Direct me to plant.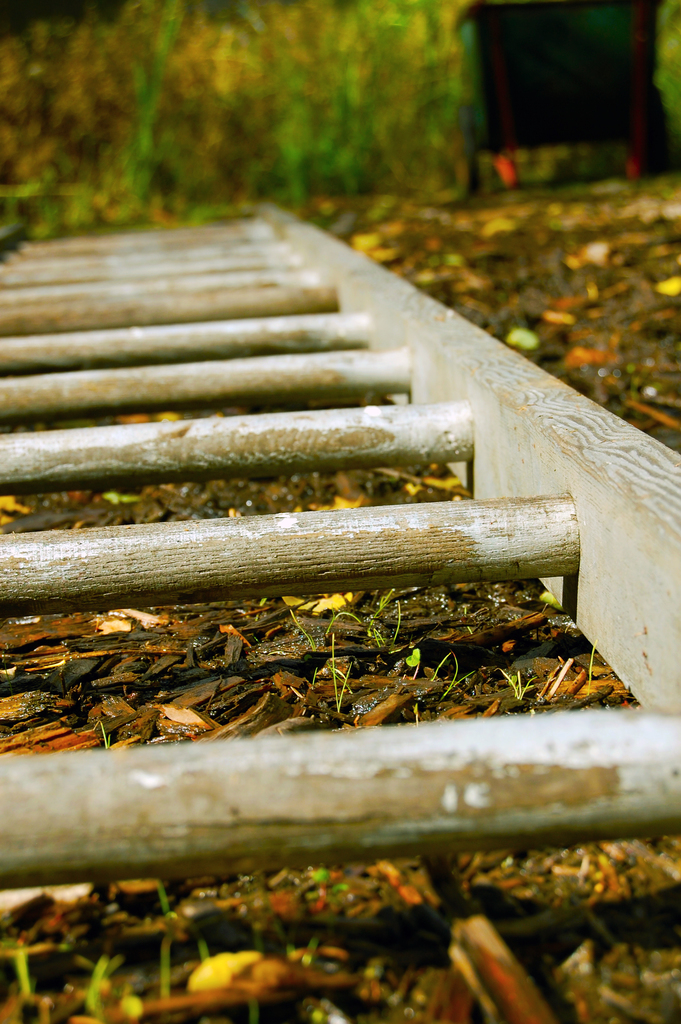
Direction: region(330, 634, 352, 712).
